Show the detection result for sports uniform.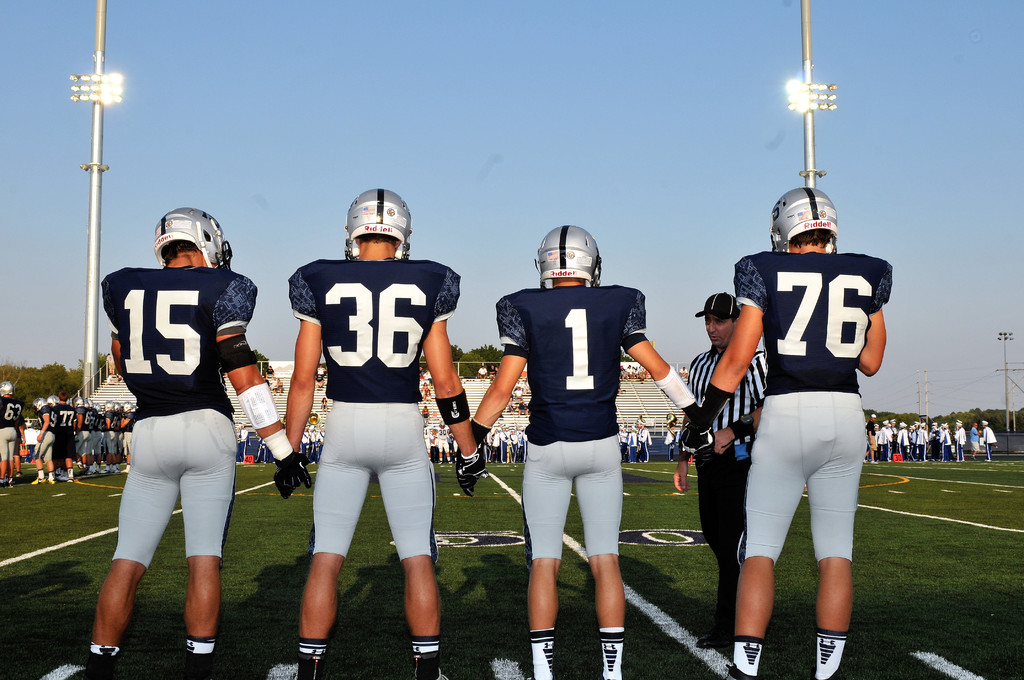
{"x1": 0, "y1": 380, "x2": 21, "y2": 476}.
